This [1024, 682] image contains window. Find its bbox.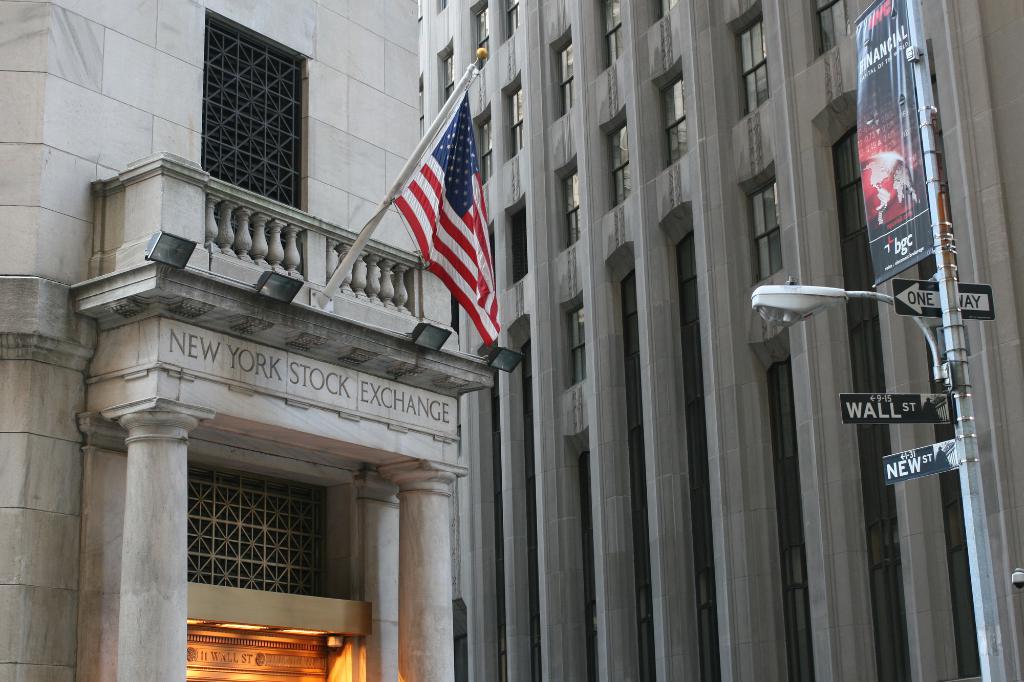
(620,265,657,681).
